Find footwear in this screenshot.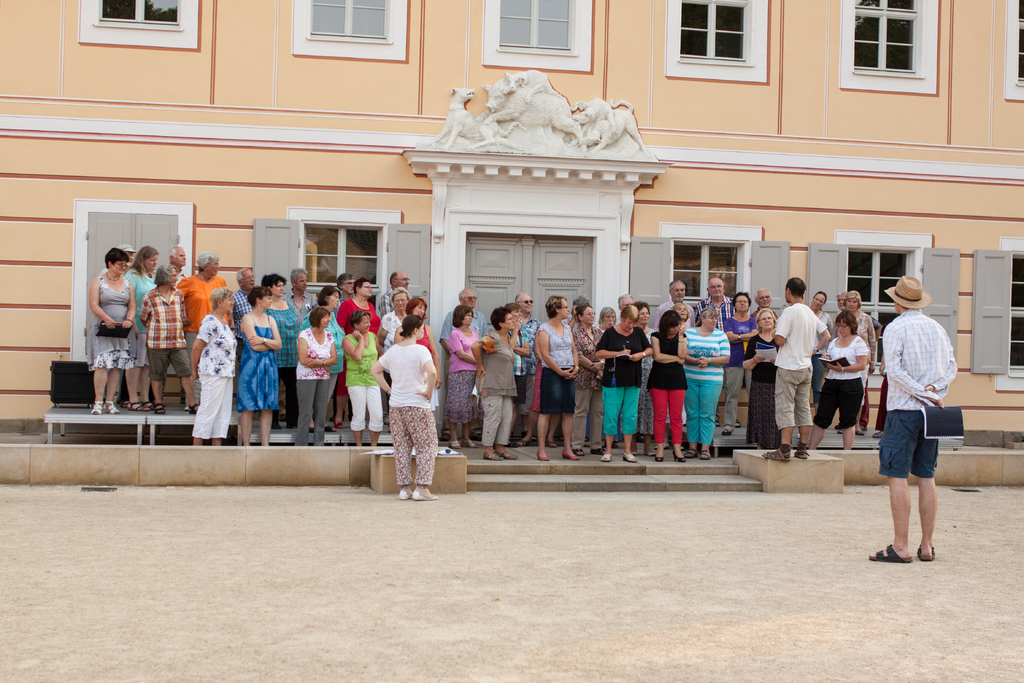
The bounding box for footwear is 699 451 712 459.
